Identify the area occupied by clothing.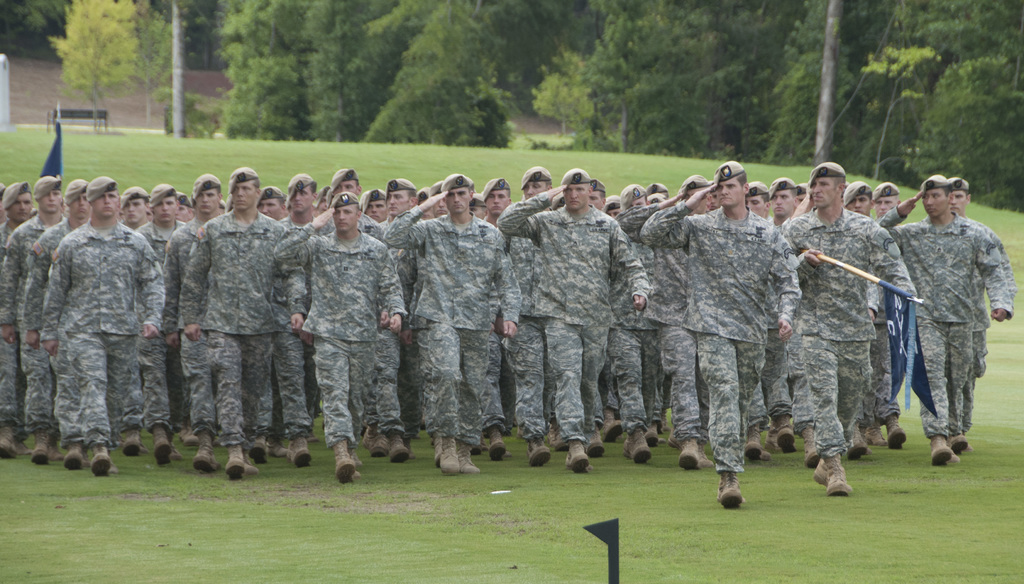
Area: <box>0,218,30,436</box>.
